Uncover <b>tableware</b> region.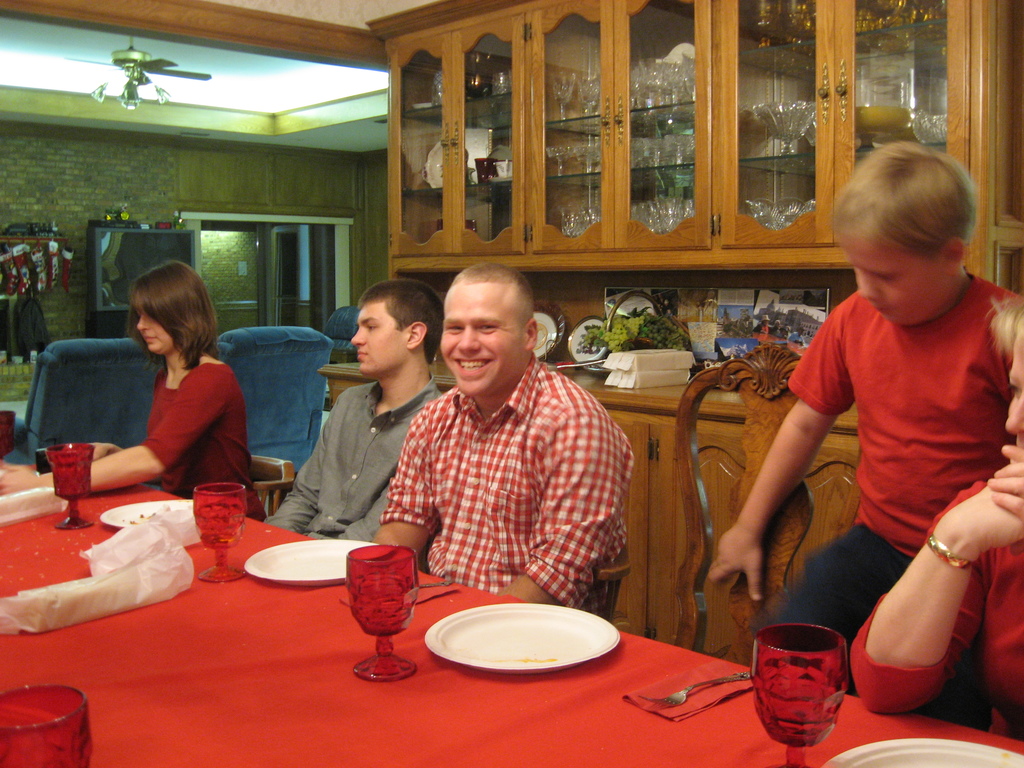
Uncovered: 748,618,847,765.
